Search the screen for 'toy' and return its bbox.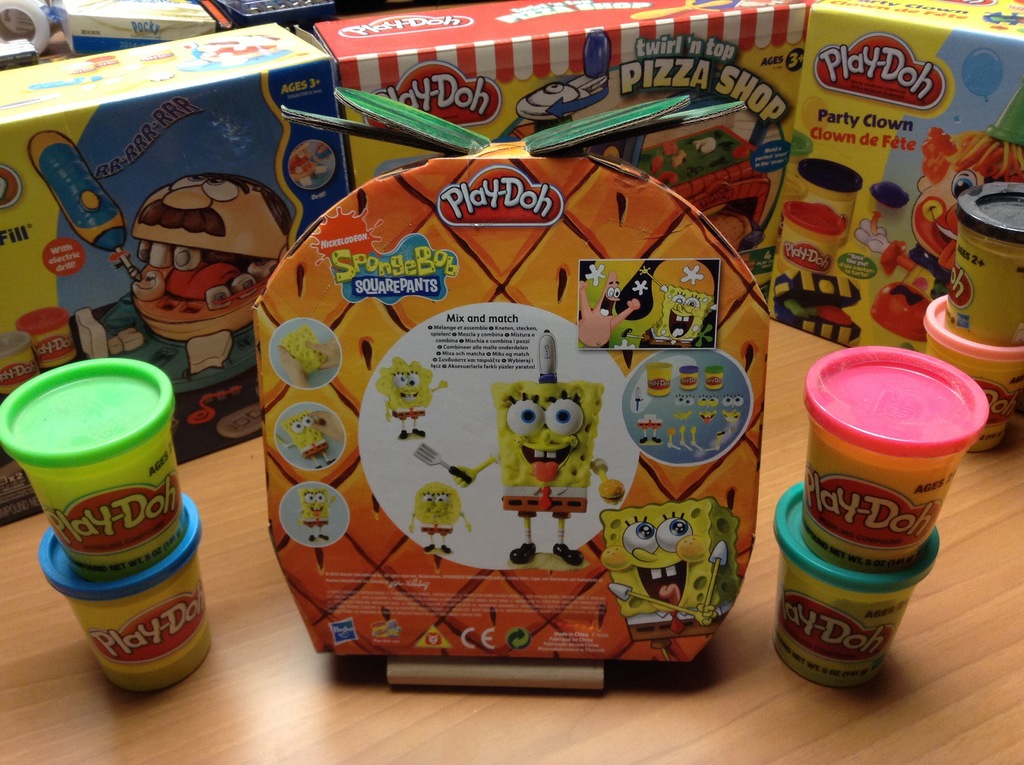
Found: {"x1": 771, "y1": 483, "x2": 941, "y2": 688}.
